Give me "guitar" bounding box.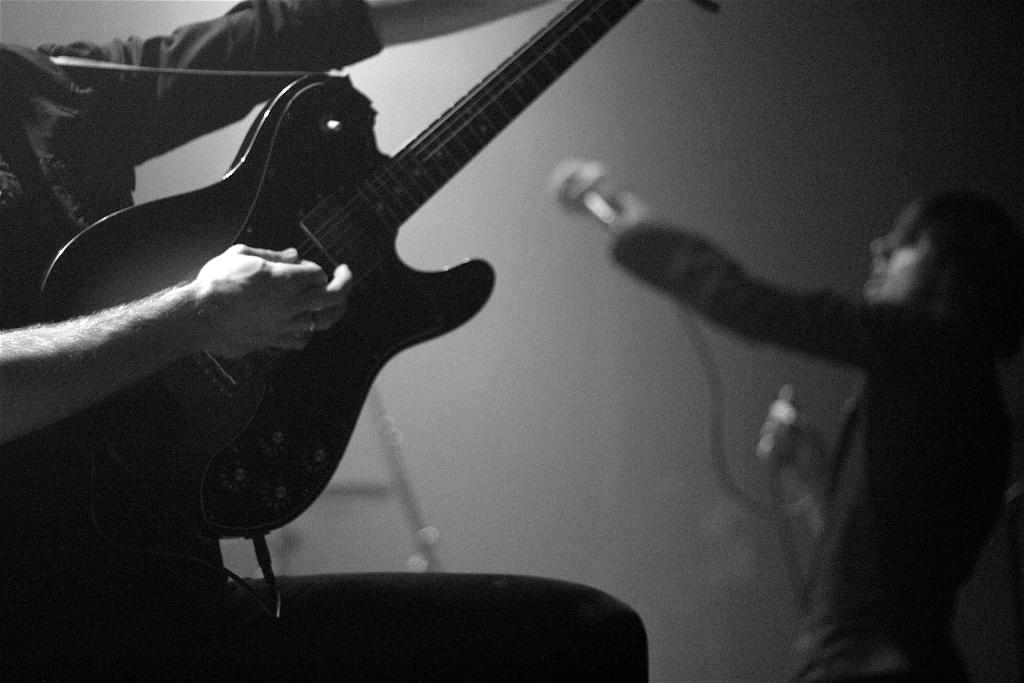
36, 0, 713, 554.
